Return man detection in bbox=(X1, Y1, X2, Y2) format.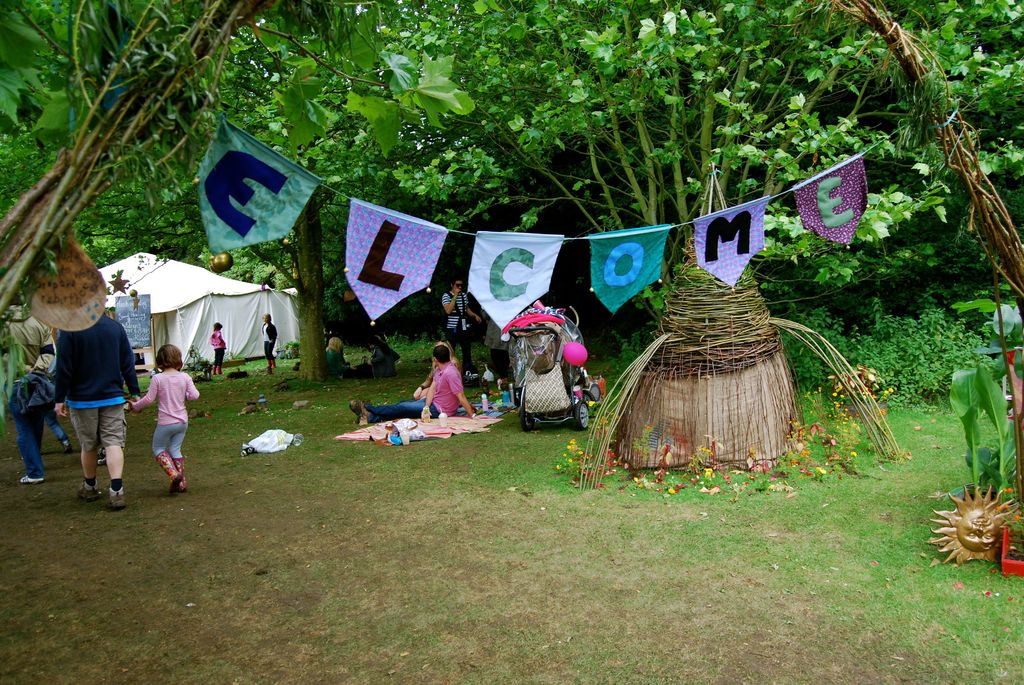
bbox=(27, 287, 127, 512).
